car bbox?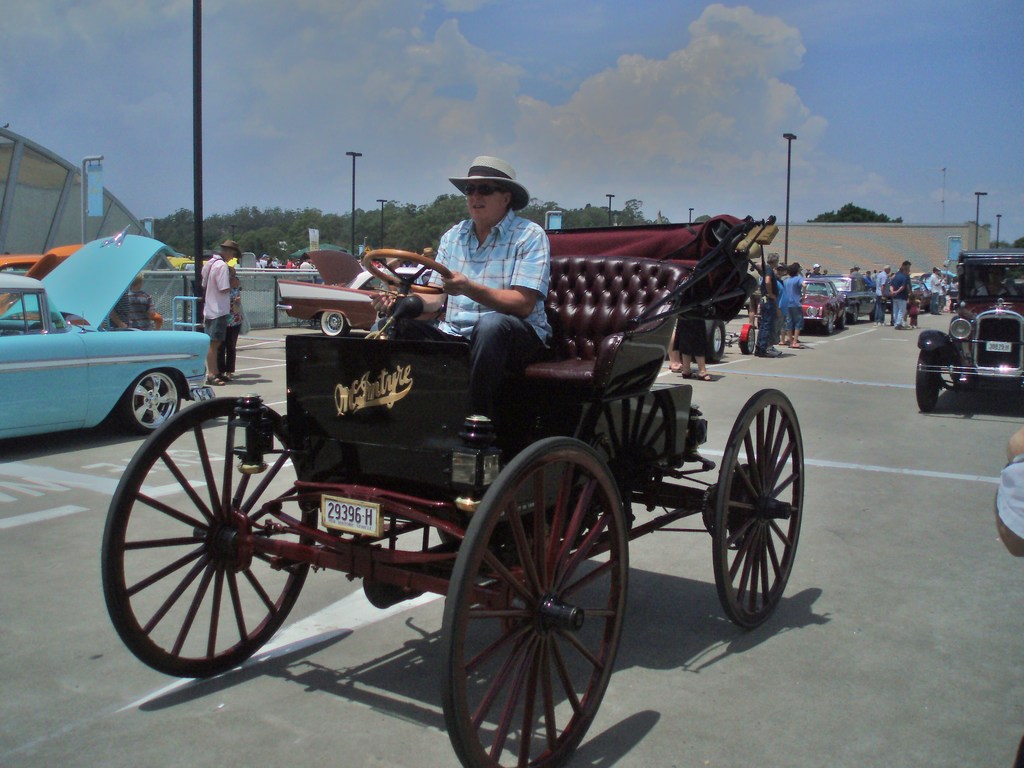
crop(0, 245, 163, 331)
